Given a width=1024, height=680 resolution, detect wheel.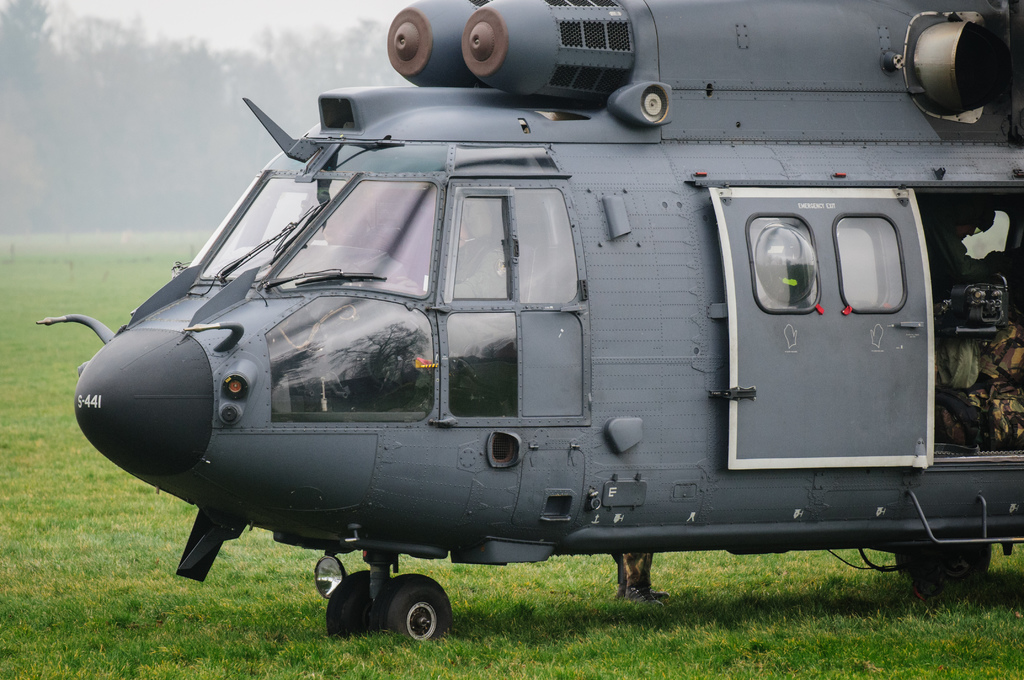
899:543:990:598.
